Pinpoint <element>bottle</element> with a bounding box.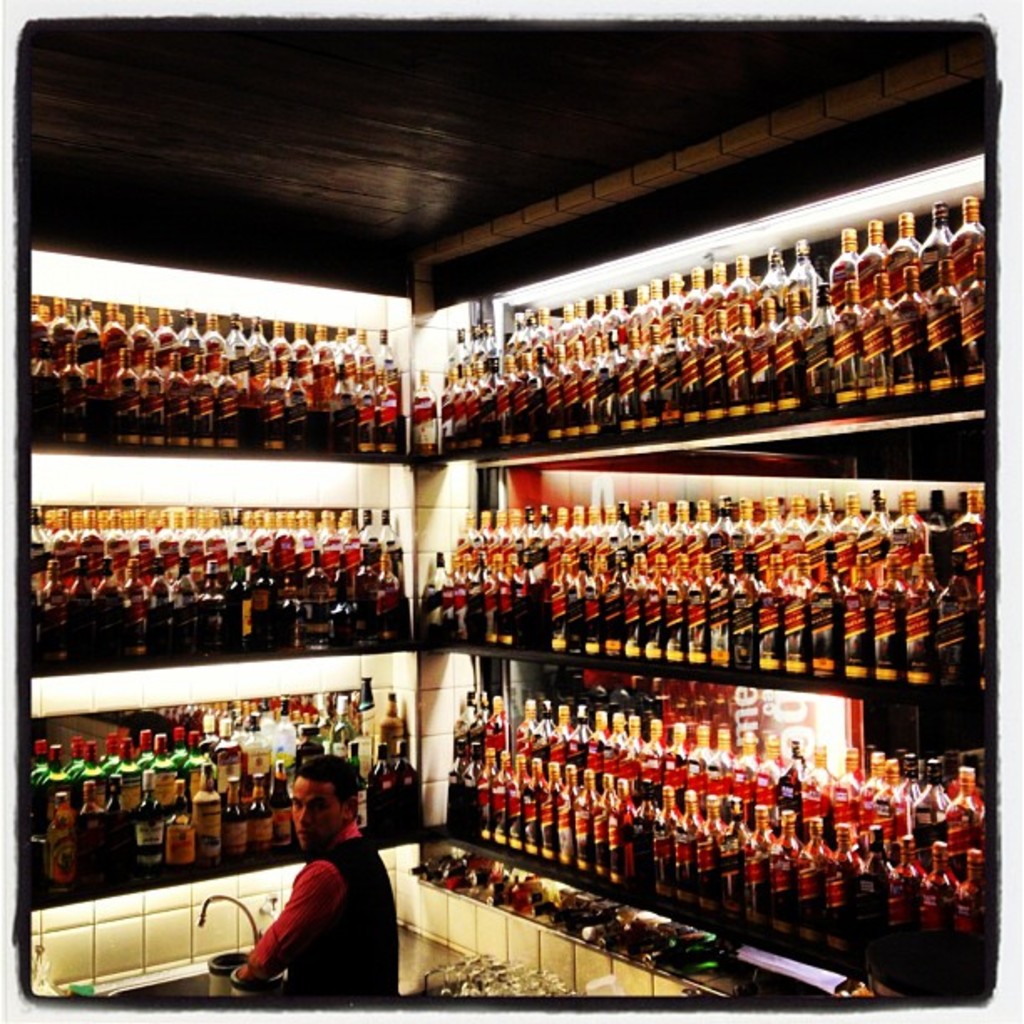
crop(835, 492, 868, 582).
